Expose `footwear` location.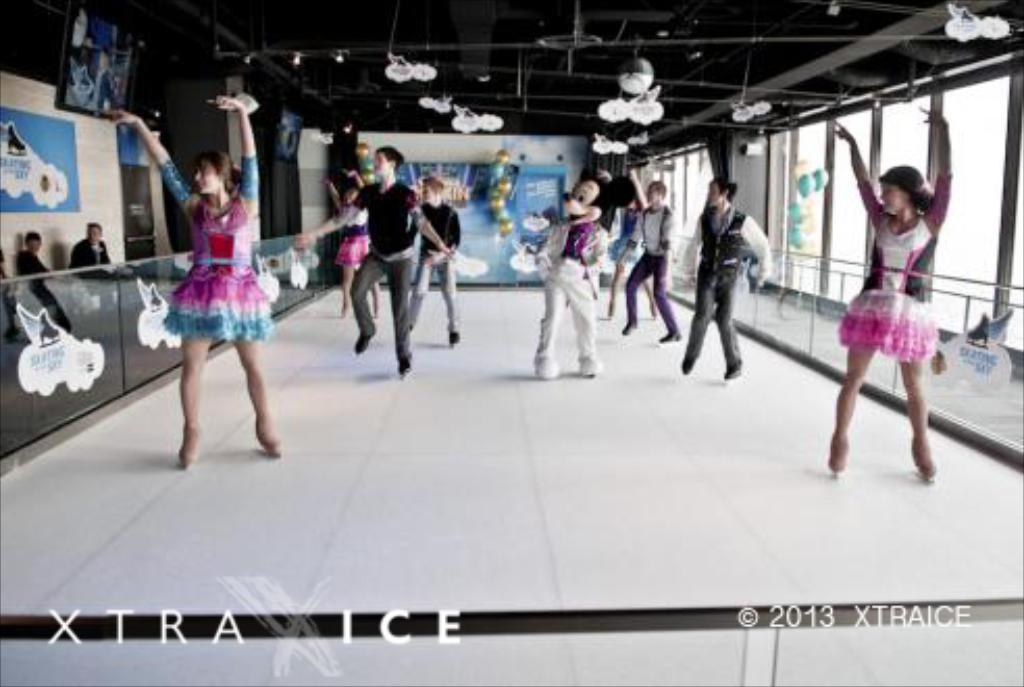
Exposed at Rect(566, 352, 604, 373).
